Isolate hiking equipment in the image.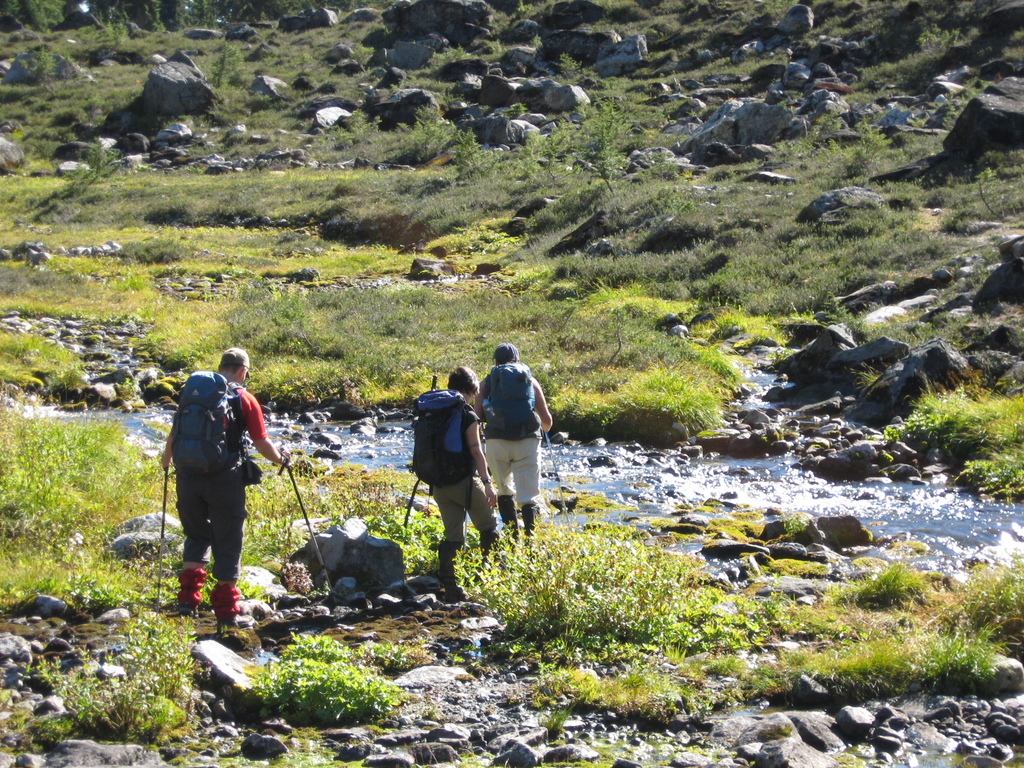
Isolated region: <region>160, 371, 250, 481</region>.
